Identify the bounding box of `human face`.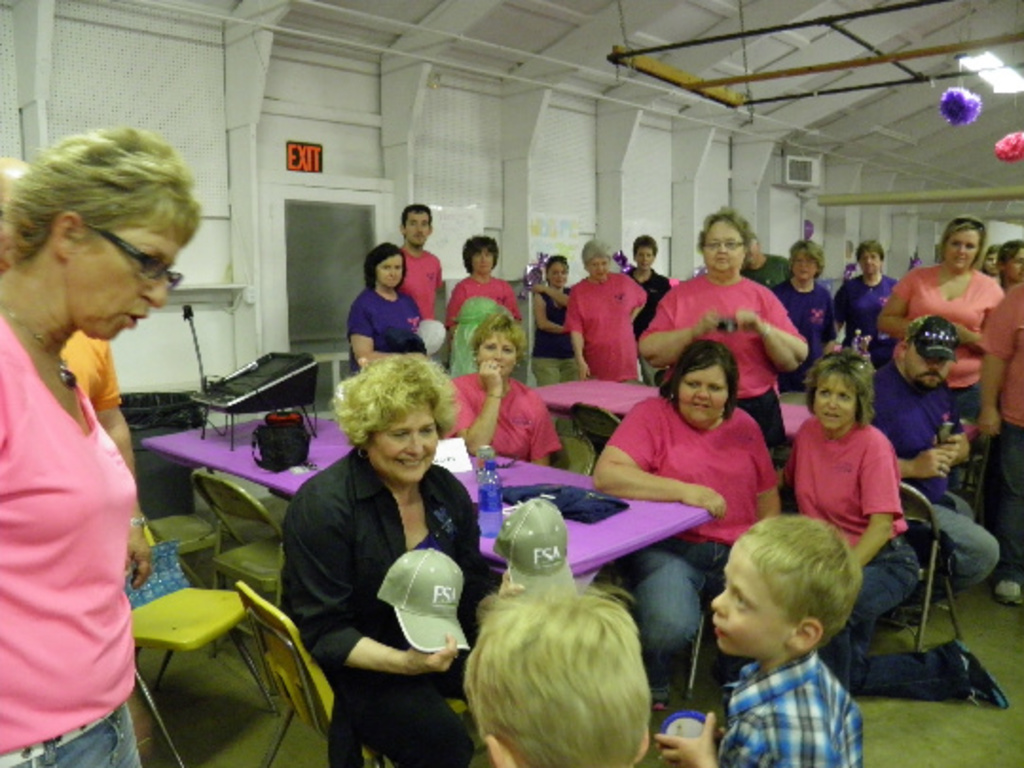
[588,254,605,277].
